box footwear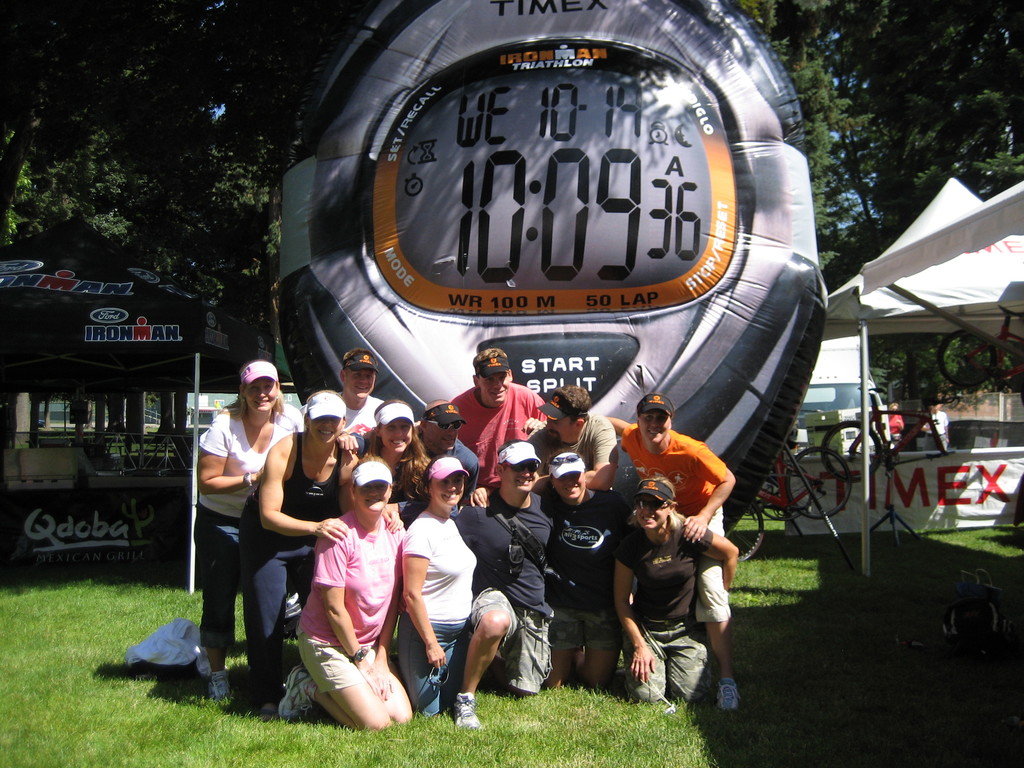
bbox=(289, 662, 320, 722)
